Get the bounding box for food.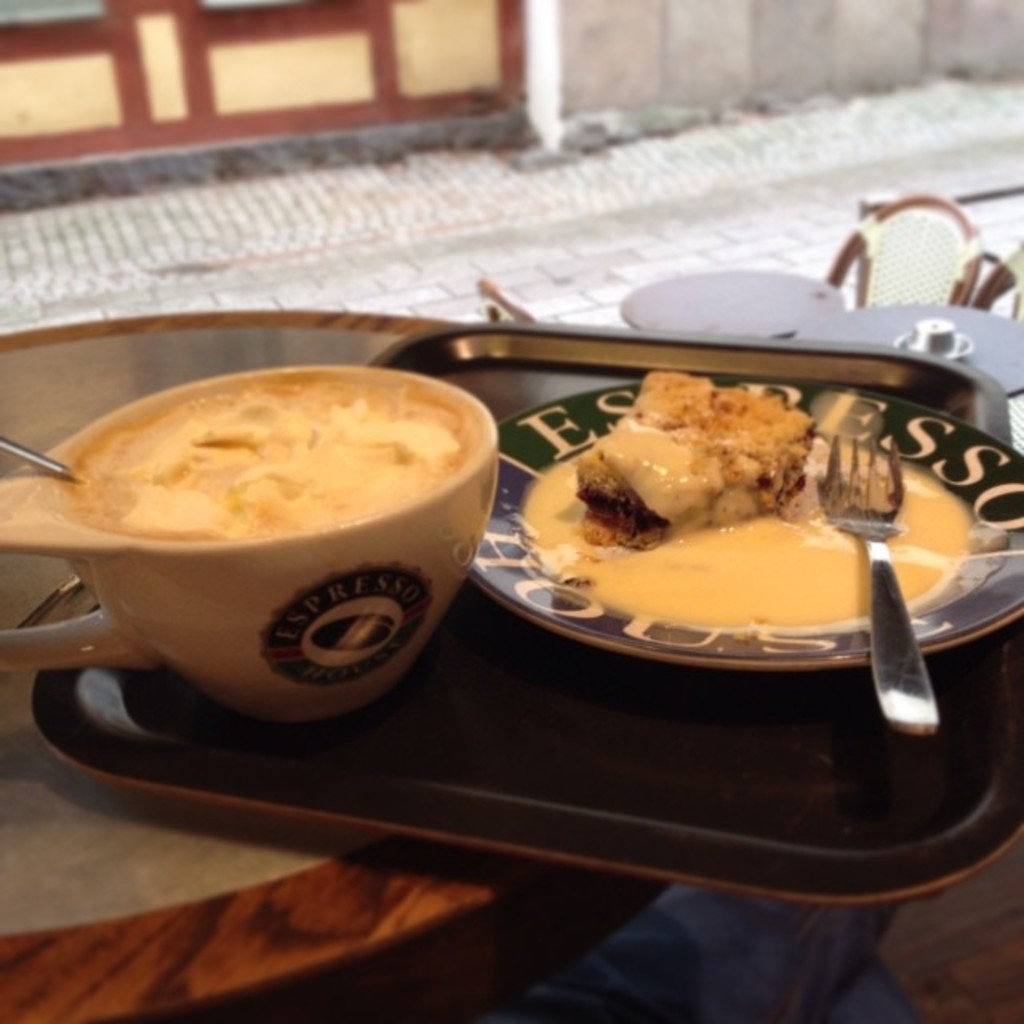
{"x1": 61, "y1": 378, "x2": 480, "y2": 547}.
